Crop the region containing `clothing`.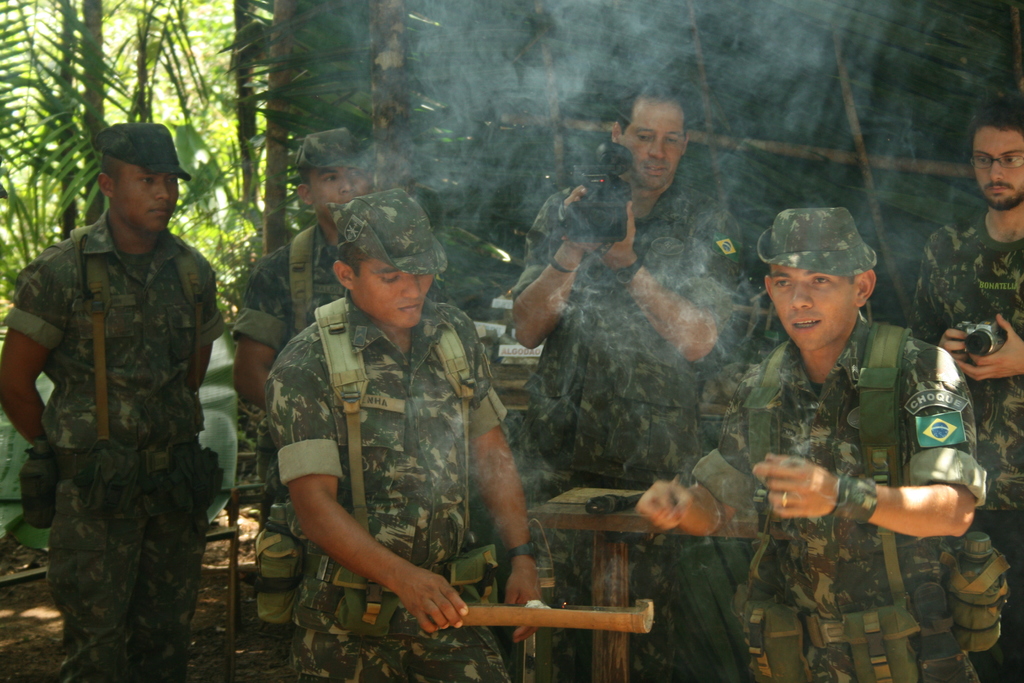
Crop region: bbox=[24, 152, 243, 663].
